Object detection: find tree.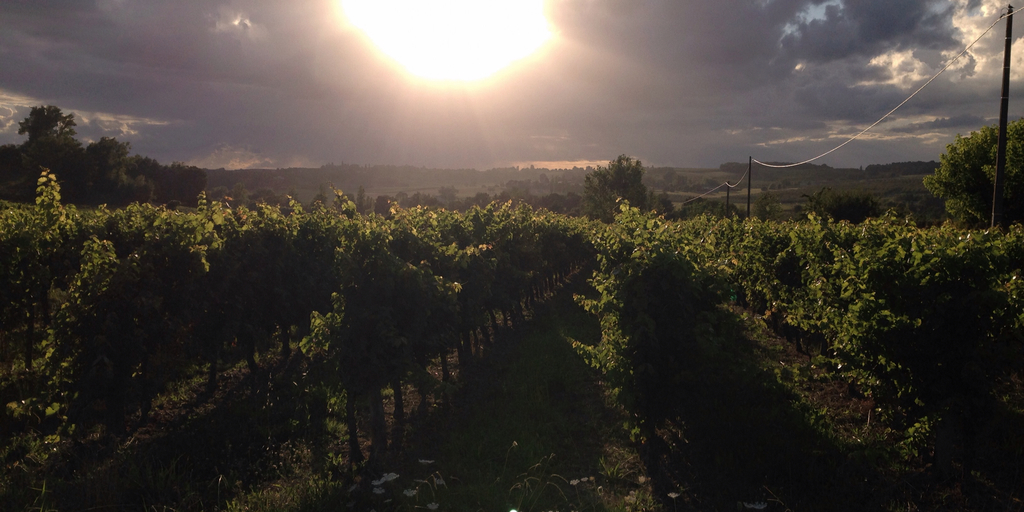
l=920, t=112, r=1023, b=231.
